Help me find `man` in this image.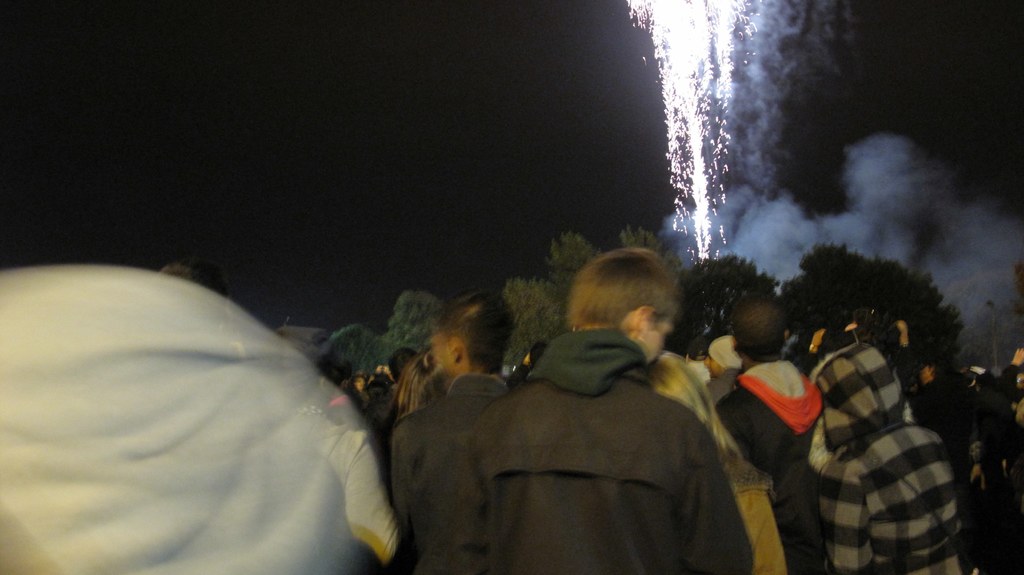
Found it: x1=709 y1=293 x2=828 y2=574.
